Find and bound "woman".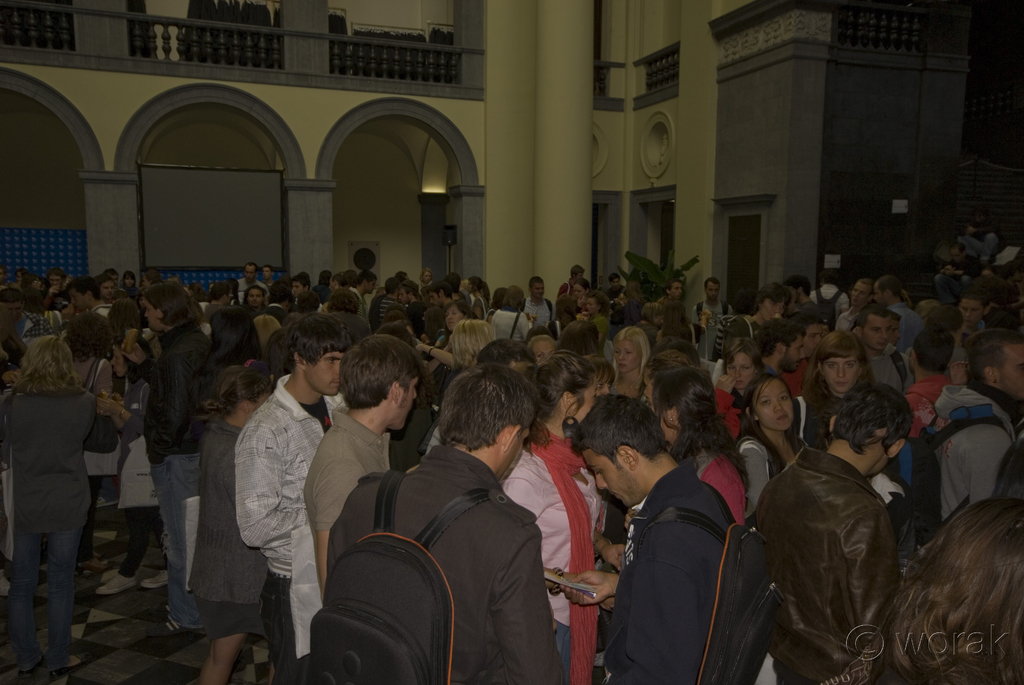
Bound: 468:278:495:319.
